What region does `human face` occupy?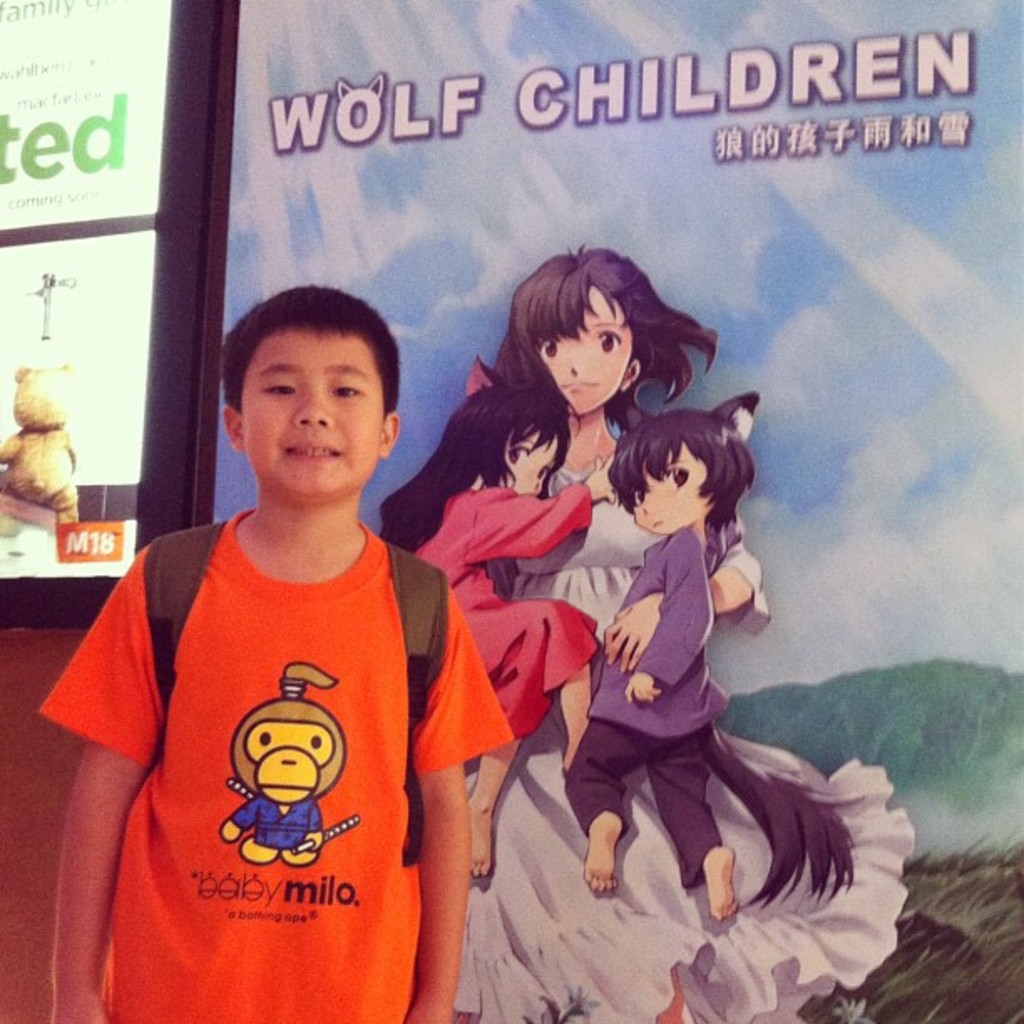
x1=537 y1=286 x2=637 y2=427.
